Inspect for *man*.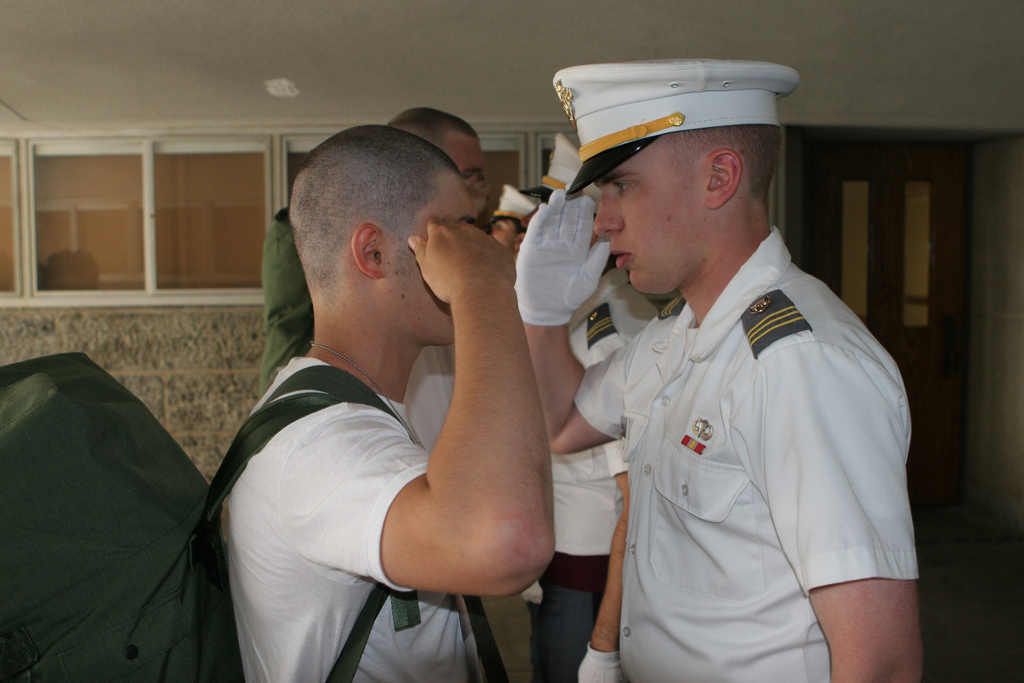
Inspection: pyautogui.locateOnScreen(511, 58, 922, 682).
